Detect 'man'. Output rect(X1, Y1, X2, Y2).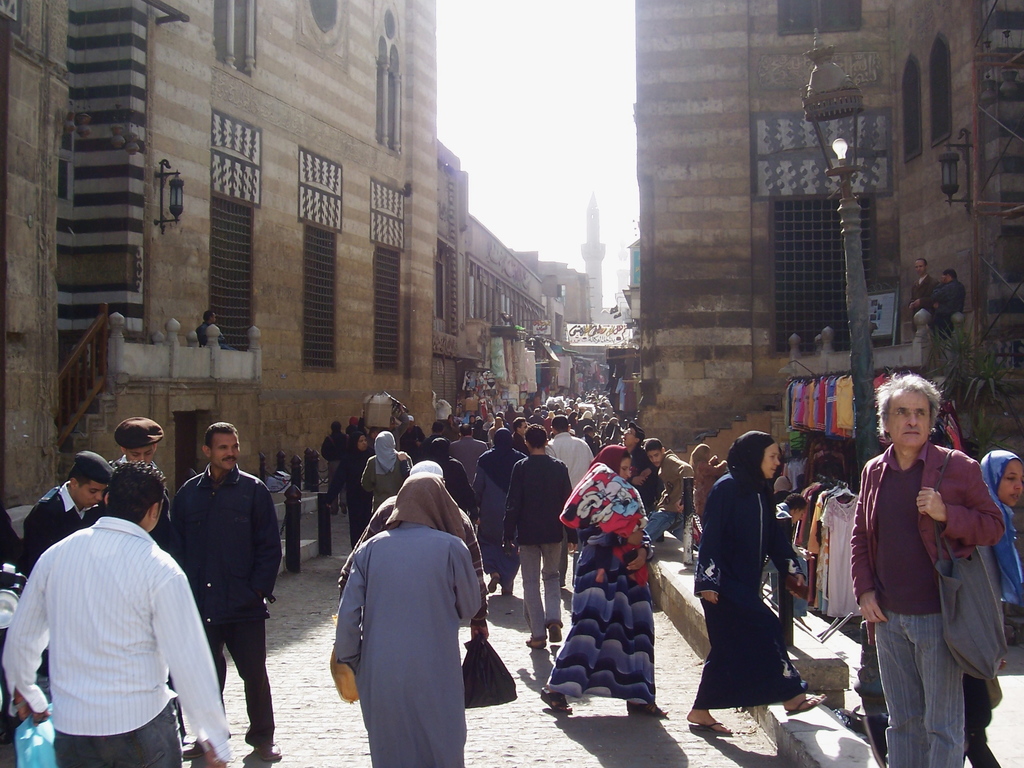
rect(621, 419, 665, 545).
